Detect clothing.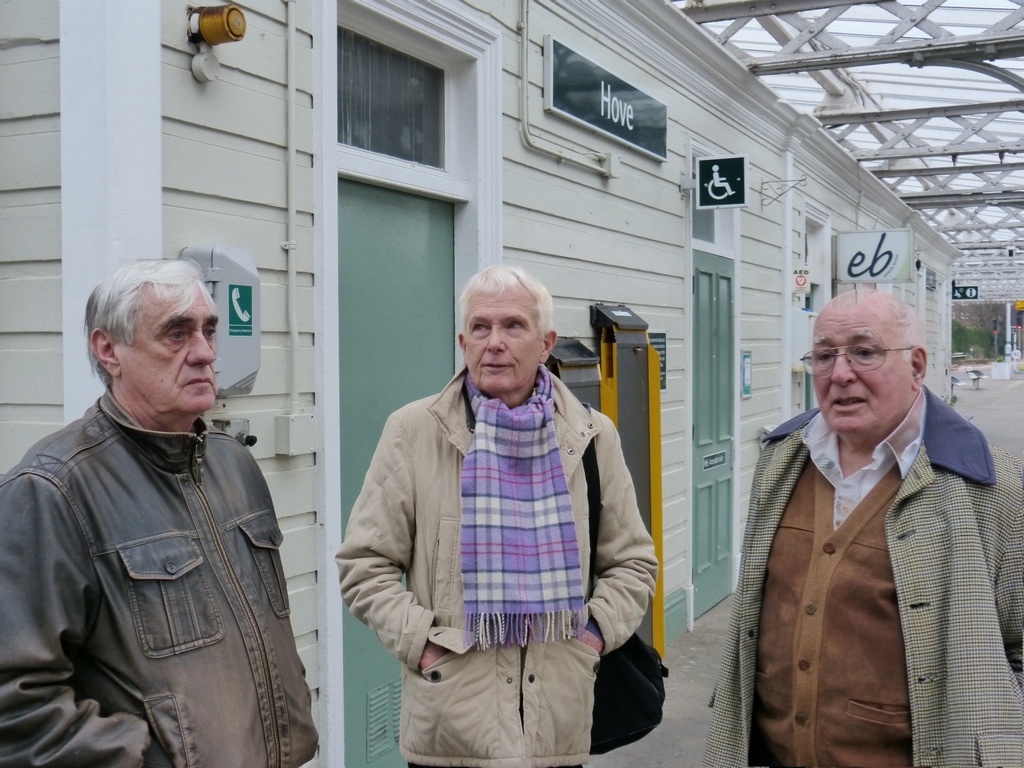
Detected at (left=340, top=327, right=655, bottom=750).
